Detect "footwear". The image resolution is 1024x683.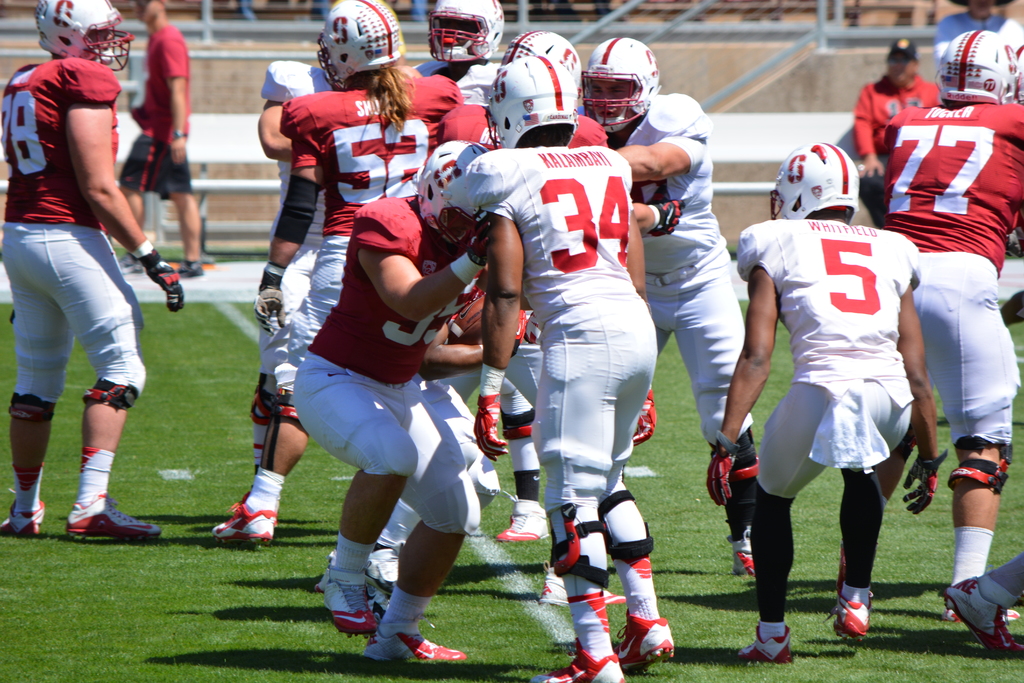
<bbox>363, 621, 465, 662</bbox>.
